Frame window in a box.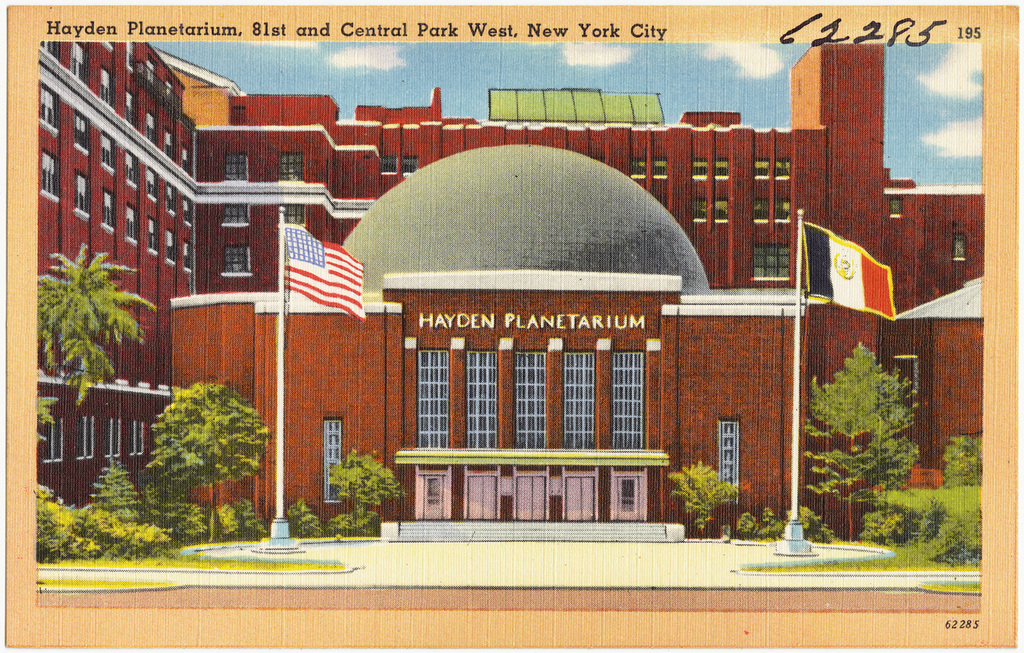
bbox=[103, 134, 115, 171].
